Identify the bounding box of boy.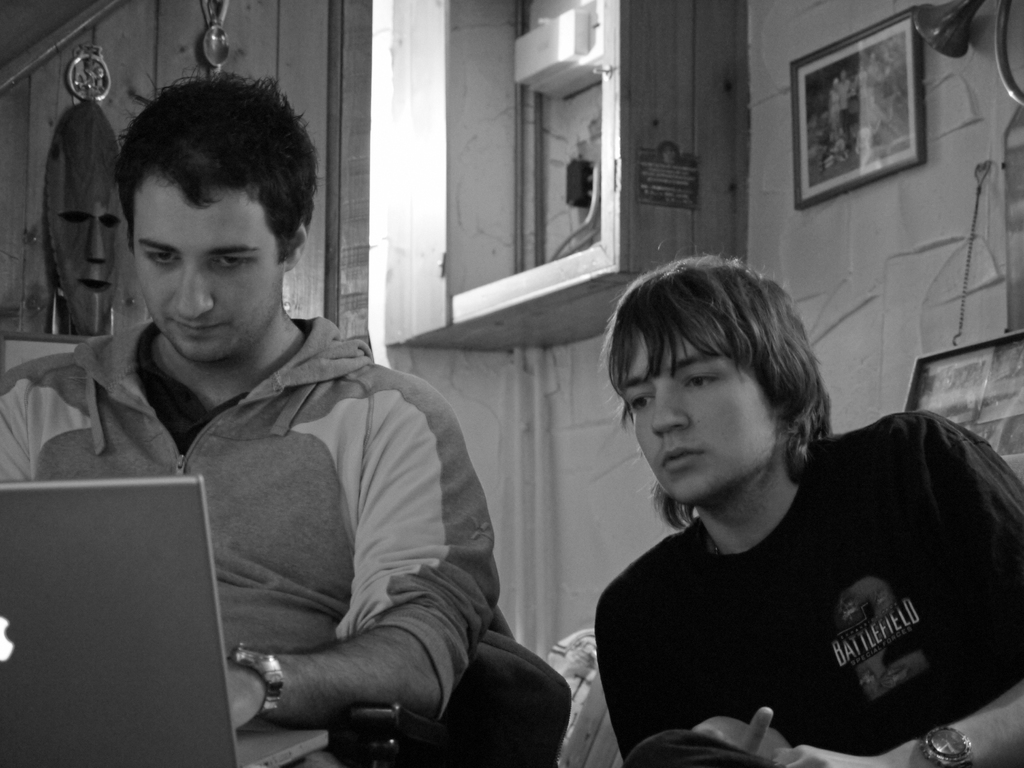
box=[591, 241, 1023, 767].
